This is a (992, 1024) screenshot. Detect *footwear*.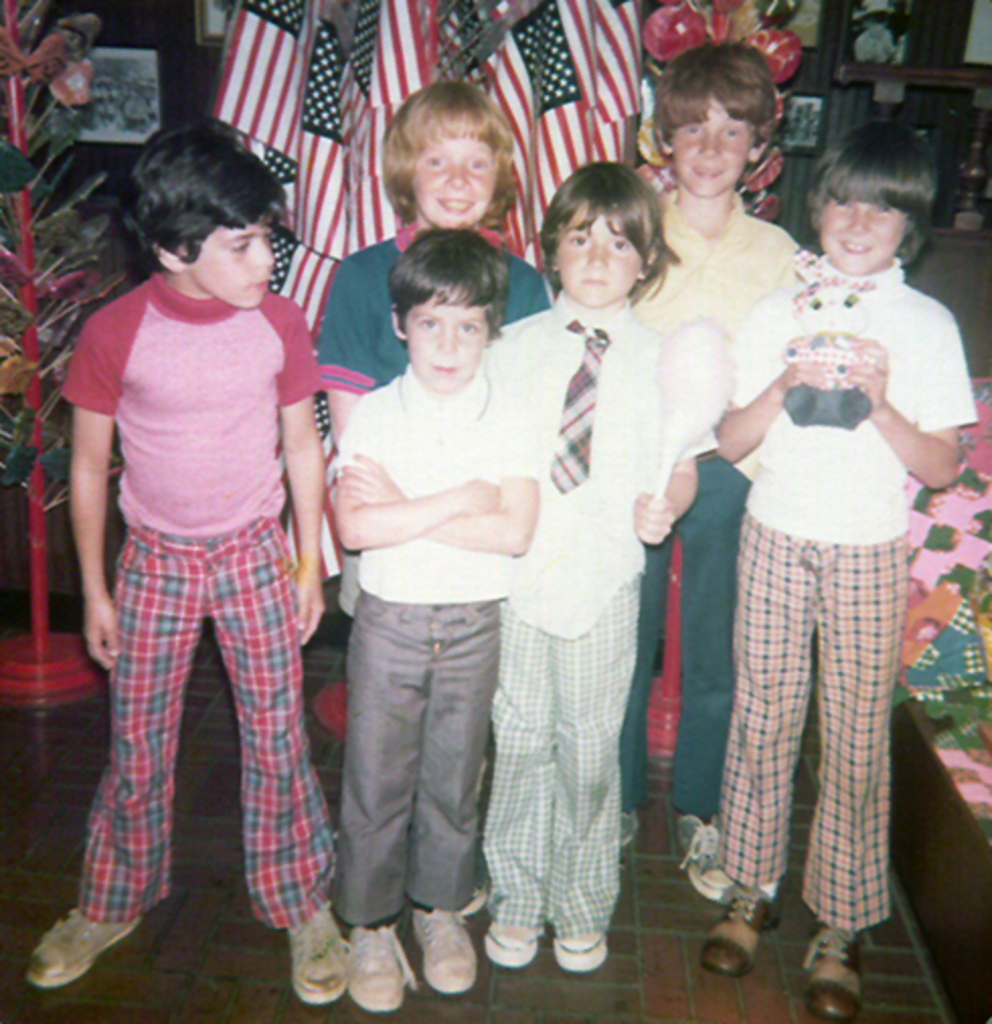
[x1=698, y1=886, x2=779, y2=975].
